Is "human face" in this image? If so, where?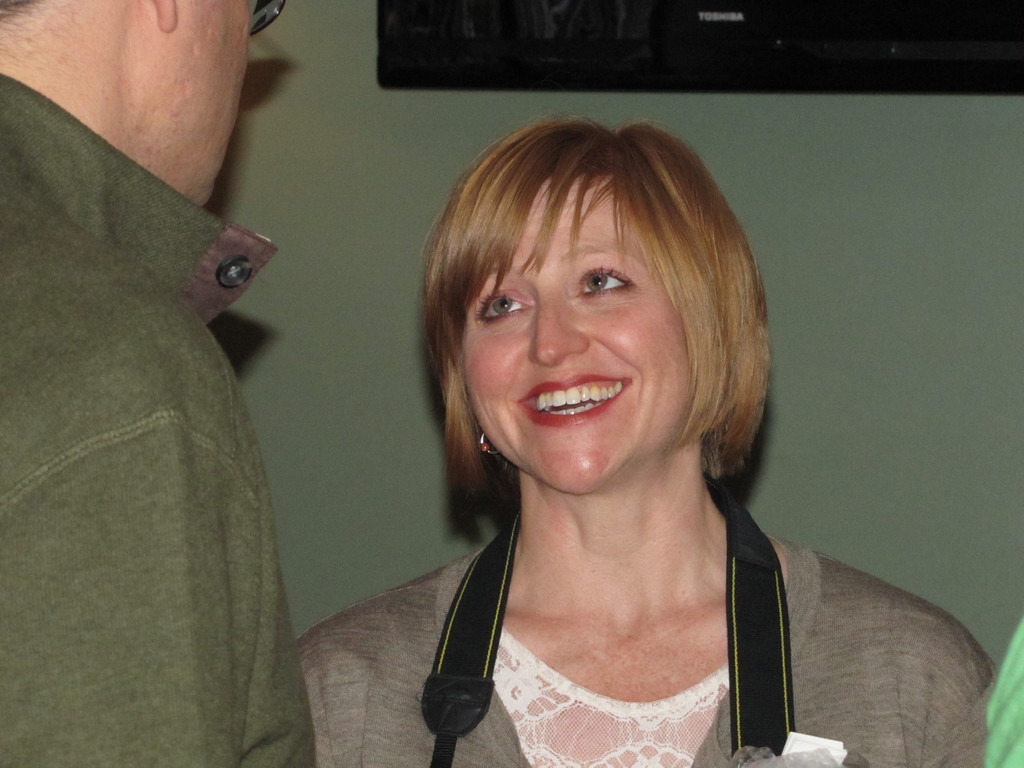
Yes, at select_region(135, 0, 254, 204).
